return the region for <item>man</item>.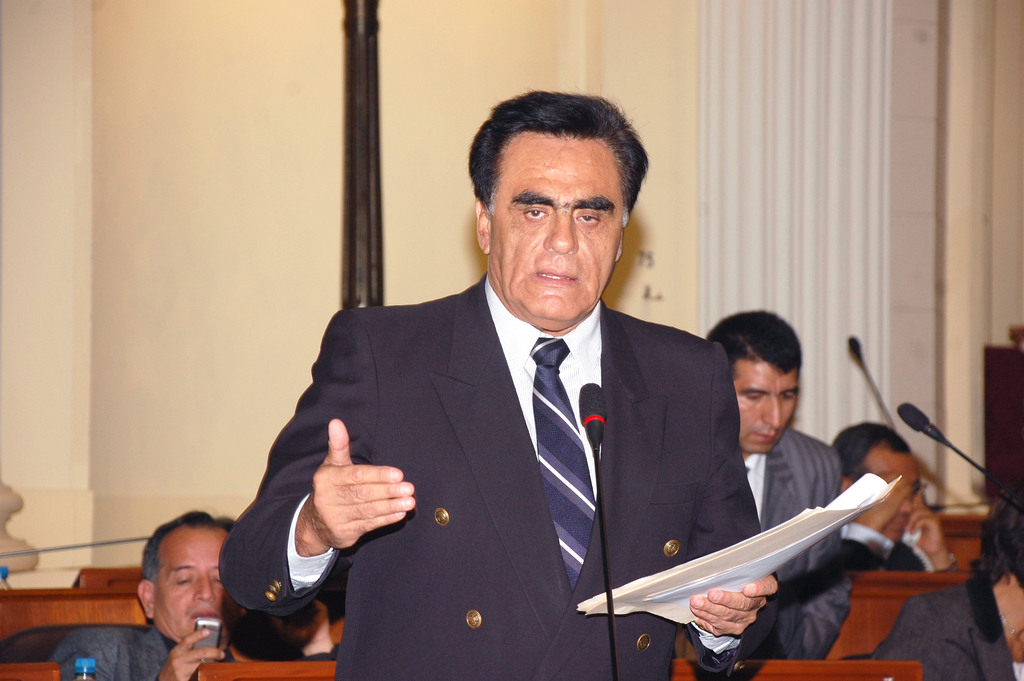
(x1=829, y1=423, x2=960, y2=575).
